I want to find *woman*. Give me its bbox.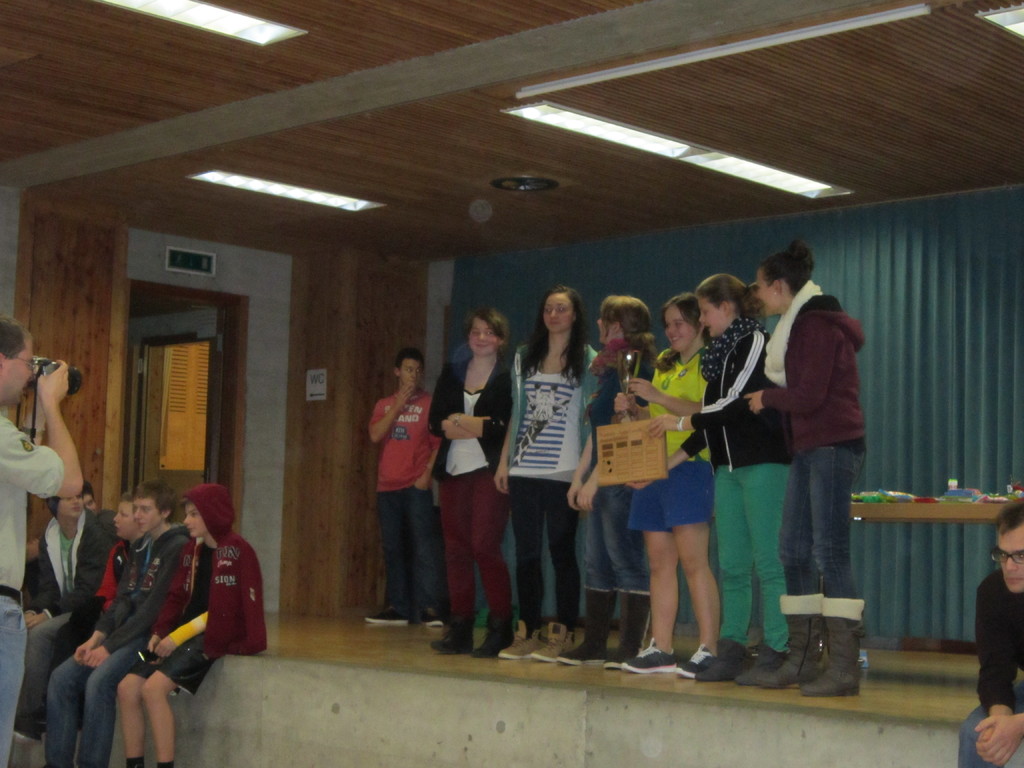
<region>652, 276, 794, 680</region>.
